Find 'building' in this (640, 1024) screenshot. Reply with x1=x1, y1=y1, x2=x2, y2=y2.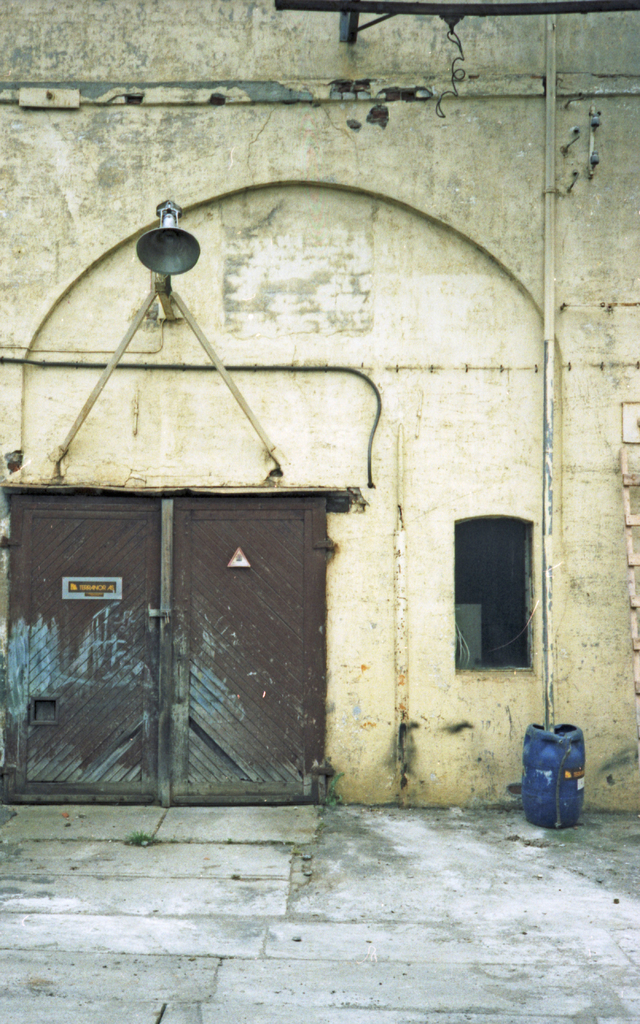
x1=0, y1=0, x2=639, y2=818.
